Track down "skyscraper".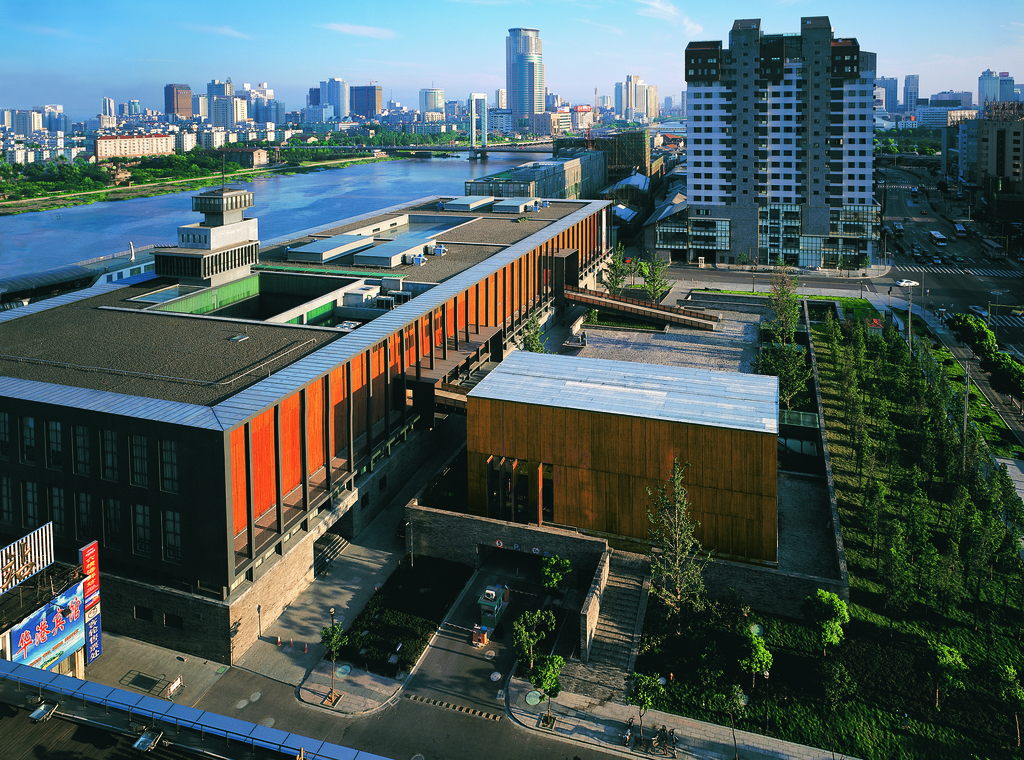
Tracked to (left=420, top=80, right=452, bottom=133).
